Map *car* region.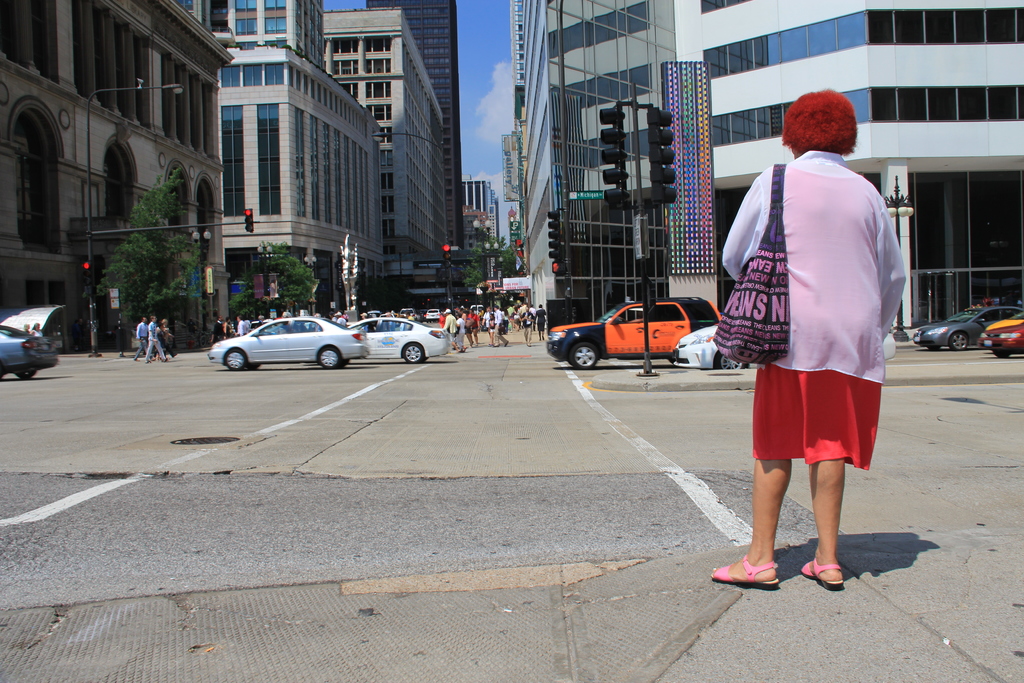
Mapped to [x1=669, y1=325, x2=757, y2=372].
